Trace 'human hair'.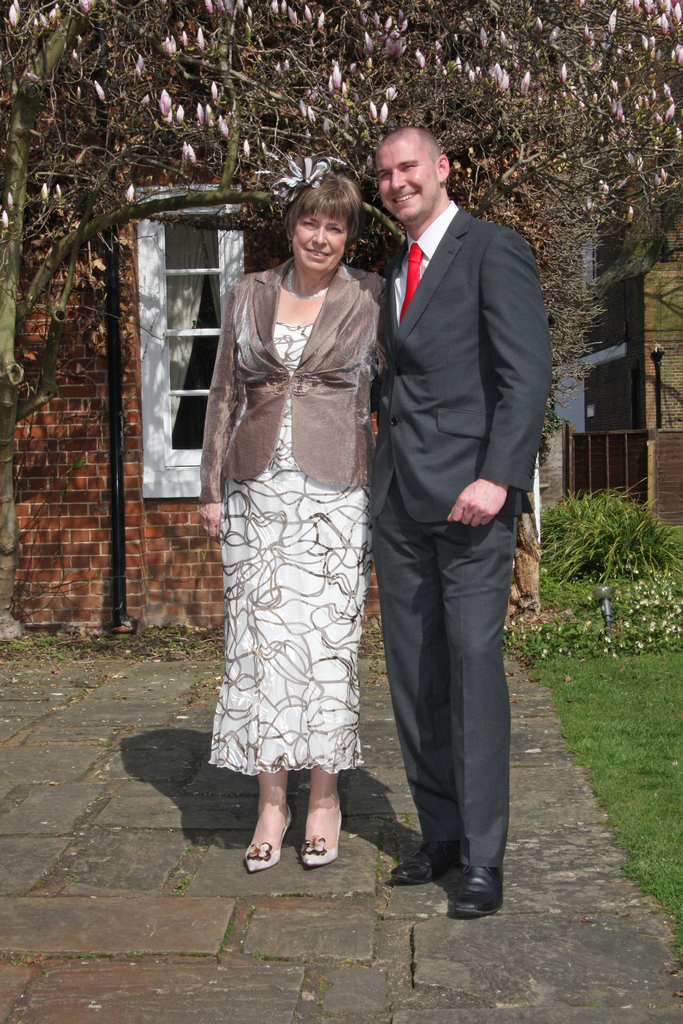
Traced to box=[373, 125, 445, 175].
